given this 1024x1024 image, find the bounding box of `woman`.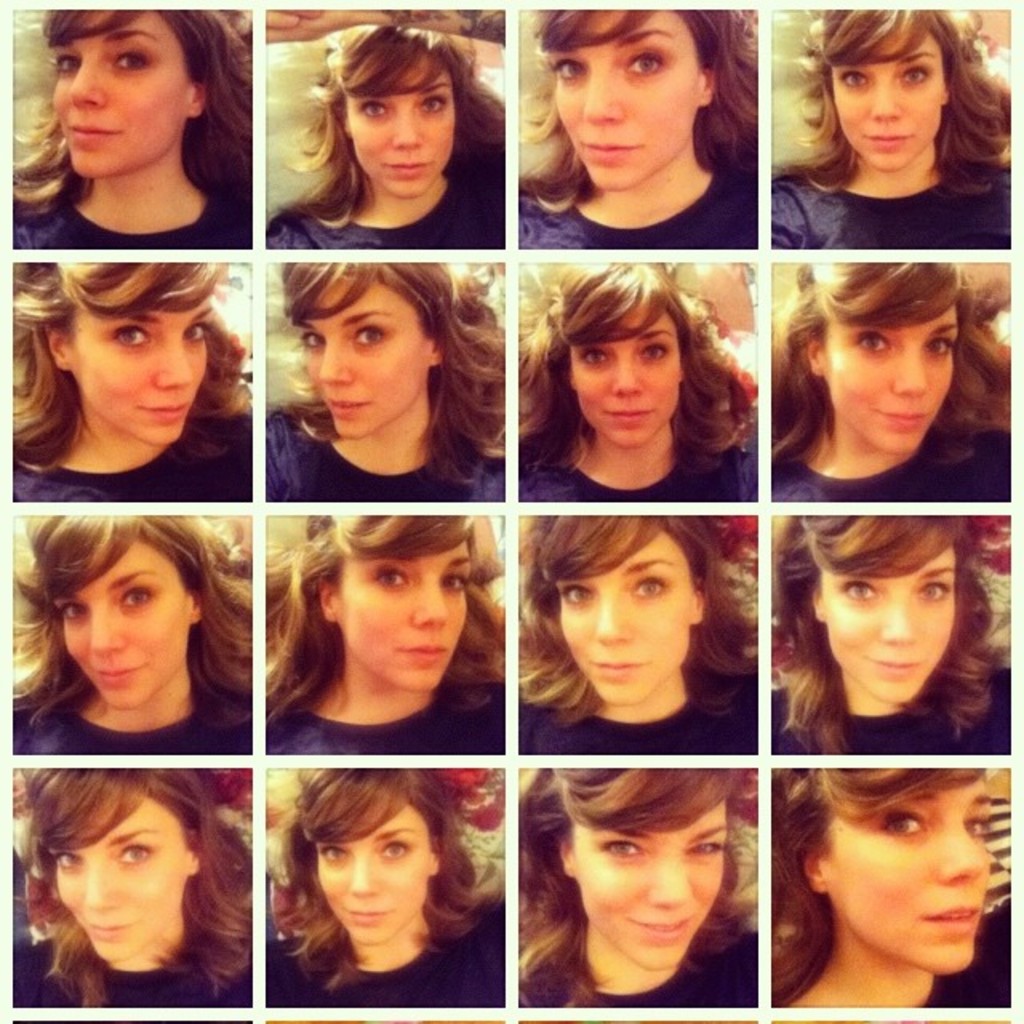
x1=262, y1=8, x2=509, y2=248.
